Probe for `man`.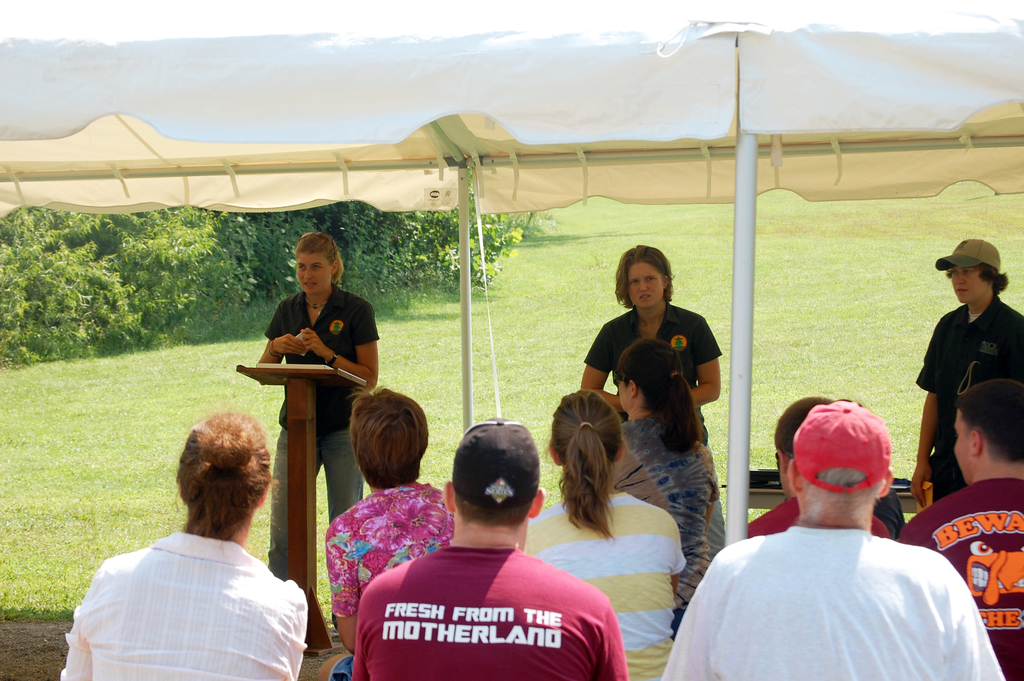
Probe result: bbox=[648, 400, 1004, 680].
